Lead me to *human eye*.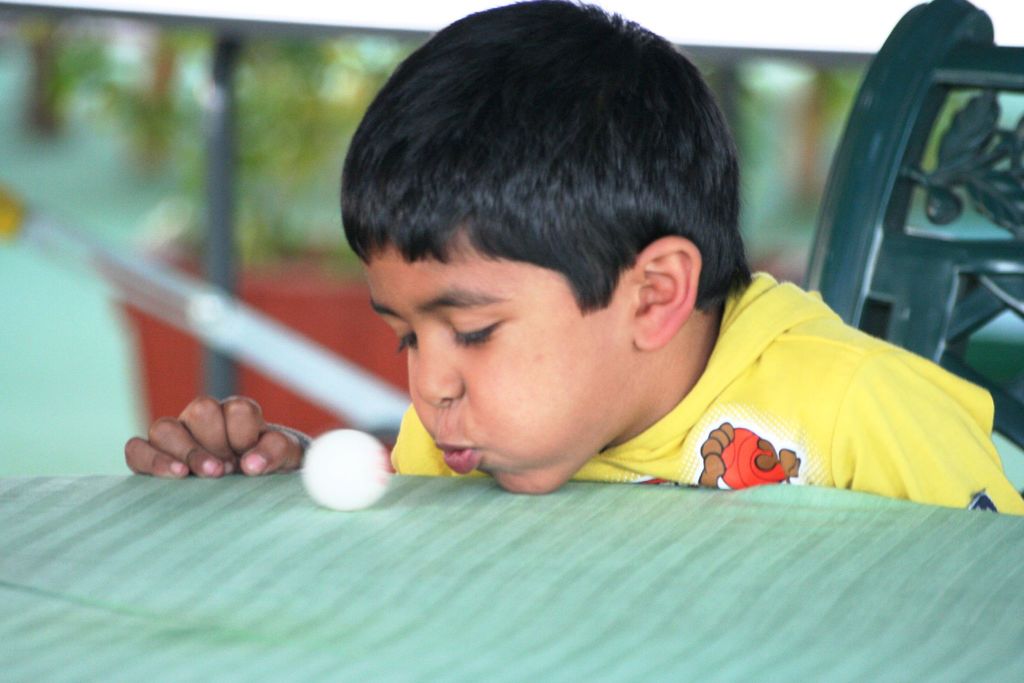
Lead to bbox(436, 297, 519, 366).
